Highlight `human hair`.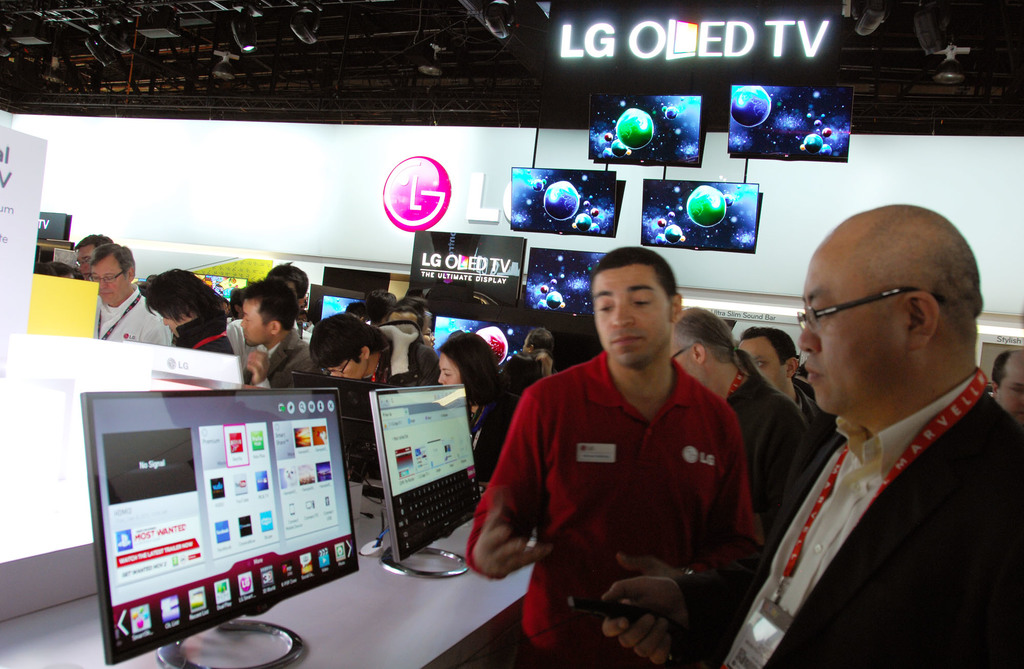
Highlighted region: 740,323,794,367.
